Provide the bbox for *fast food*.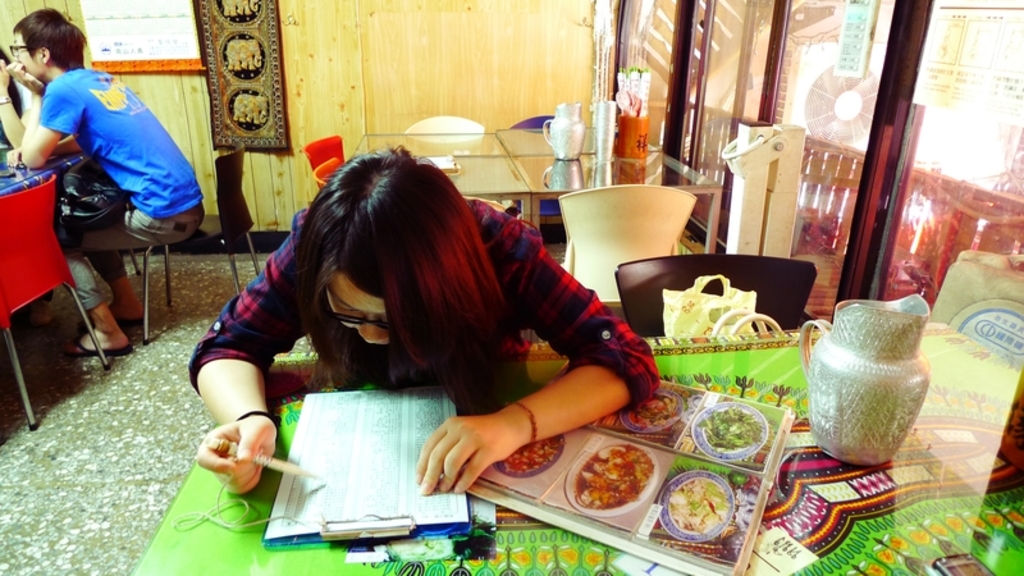
[666, 481, 731, 527].
